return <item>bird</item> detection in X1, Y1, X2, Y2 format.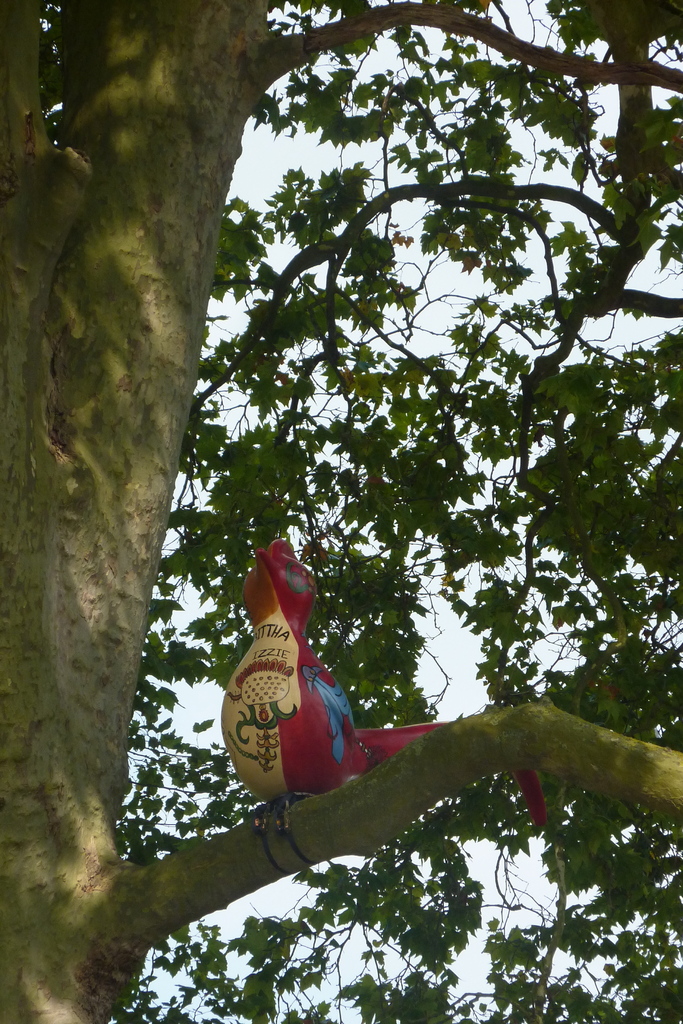
218, 536, 550, 877.
